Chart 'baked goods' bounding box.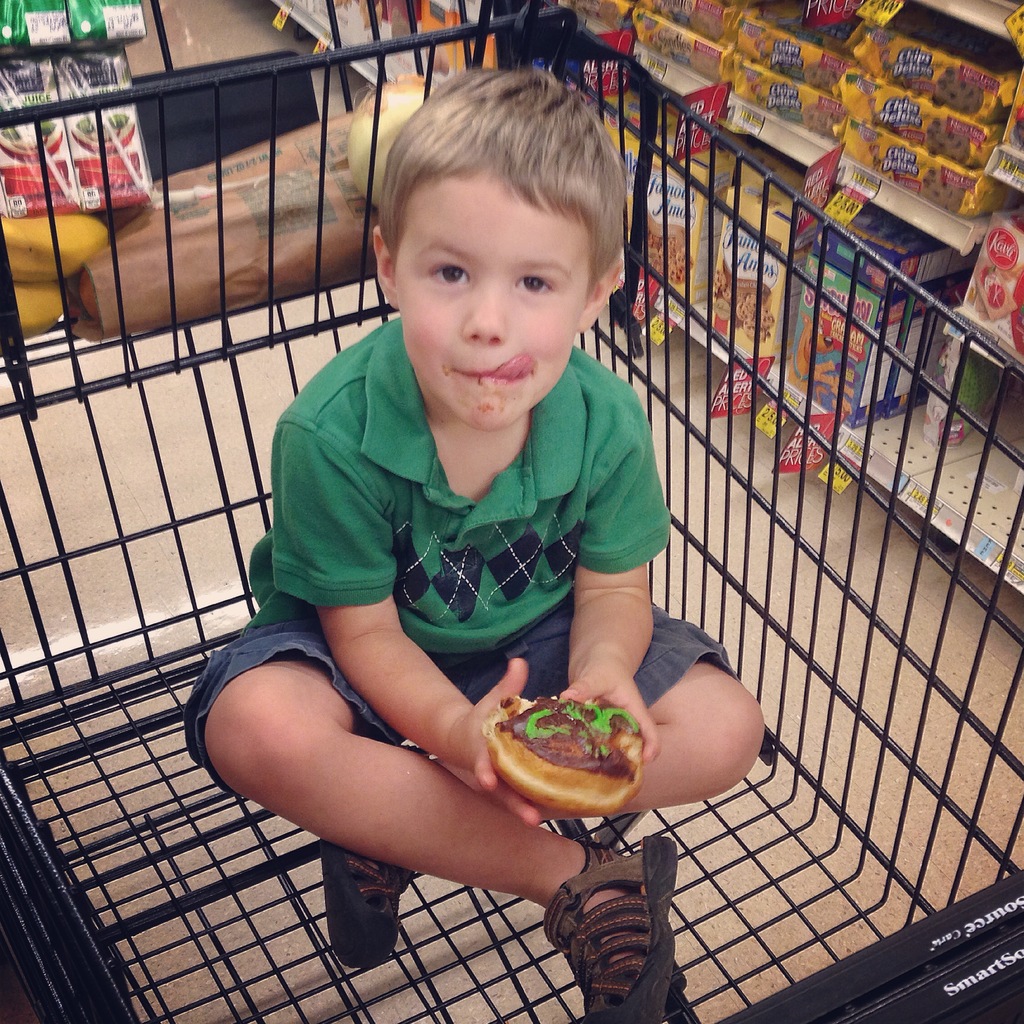
Charted: left=473, top=693, right=646, bottom=824.
